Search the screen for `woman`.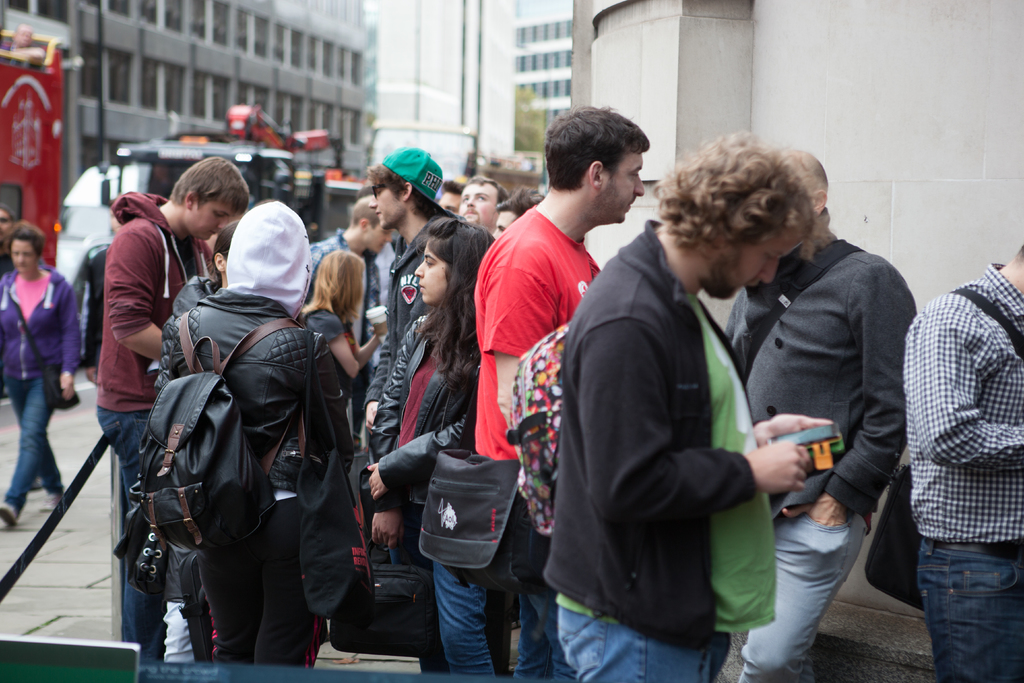
Found at (163, 218, 239, 323).
